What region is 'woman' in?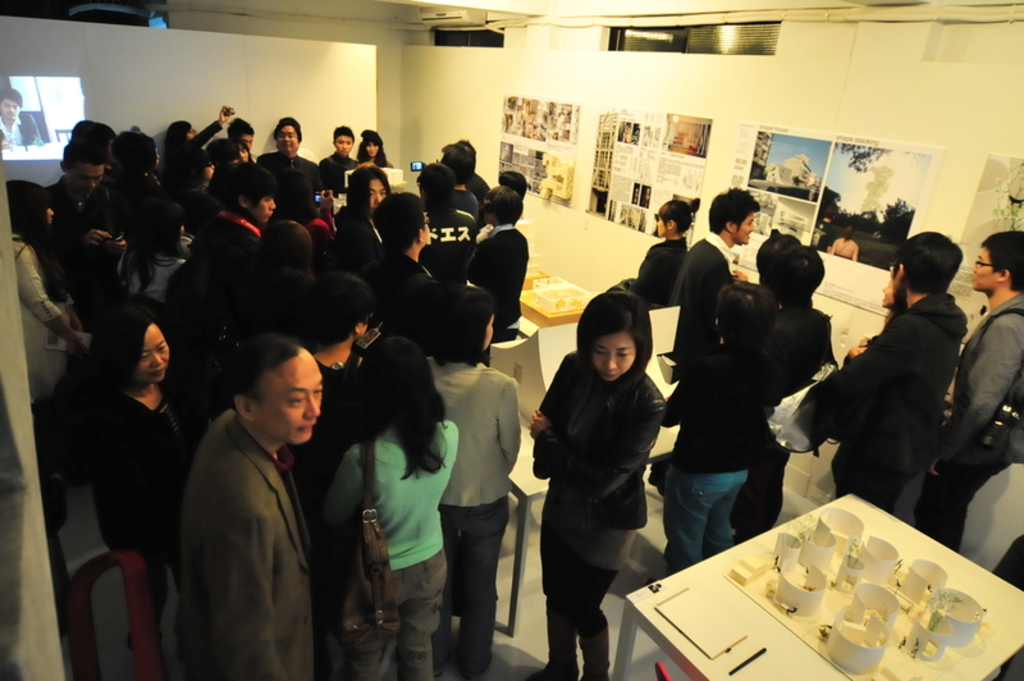
bbox=(168, 106, 238, 168).
